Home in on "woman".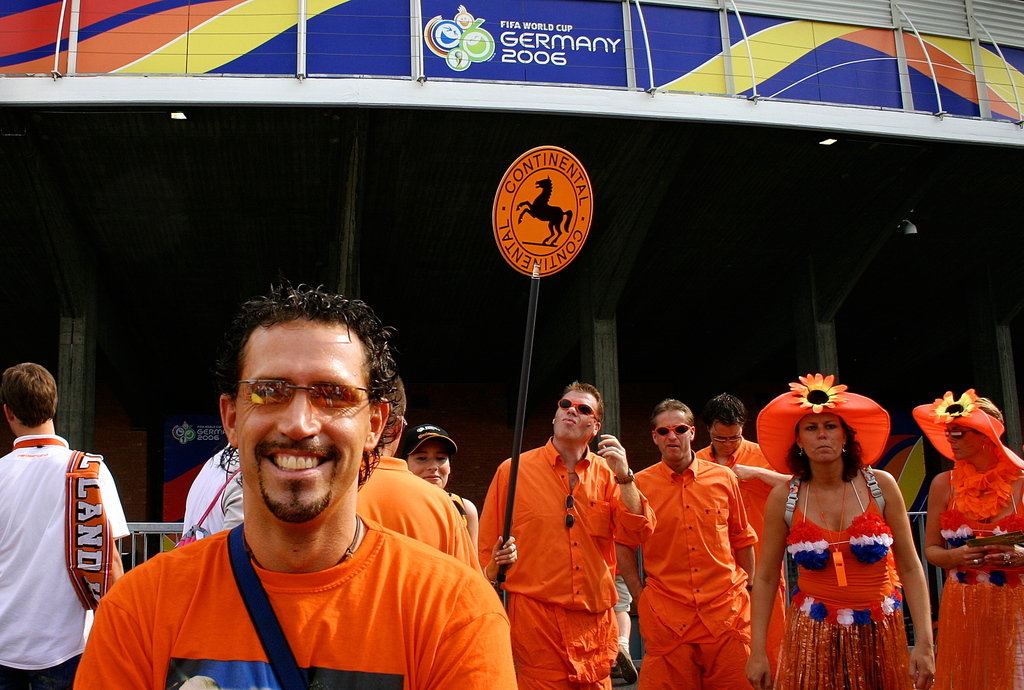
Homed in at {"left": 924, "top": 387, "right": 1023, "bottom": 687}.
